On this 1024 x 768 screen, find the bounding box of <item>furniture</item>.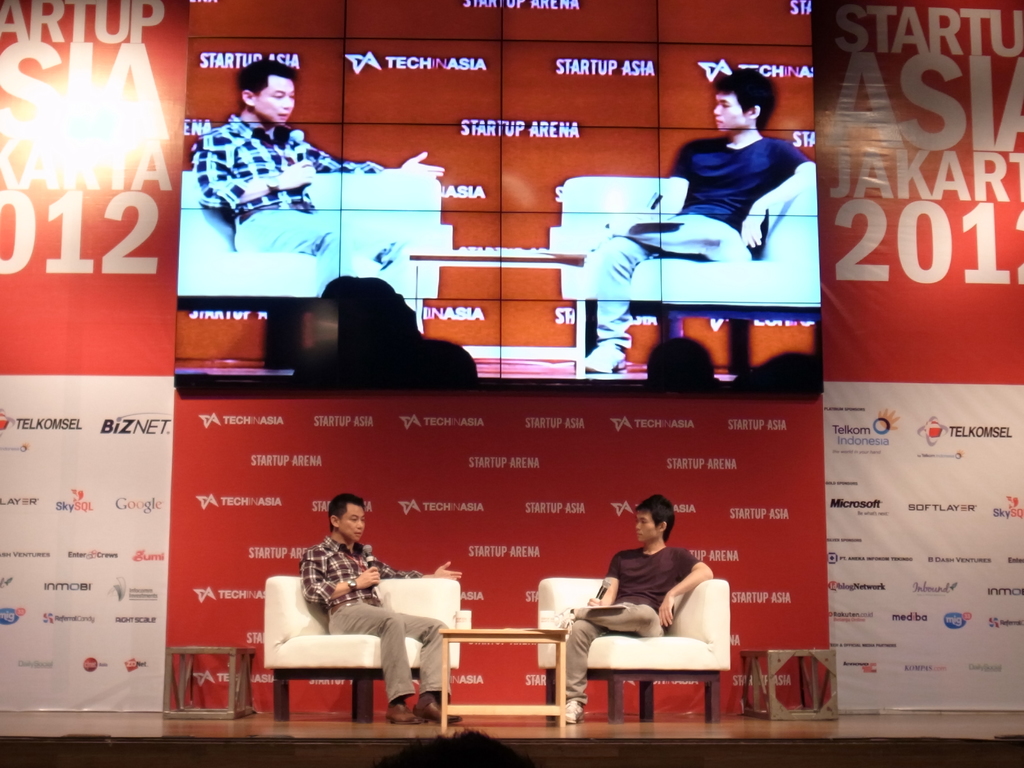
Bounding box: 438 628 571 735.
